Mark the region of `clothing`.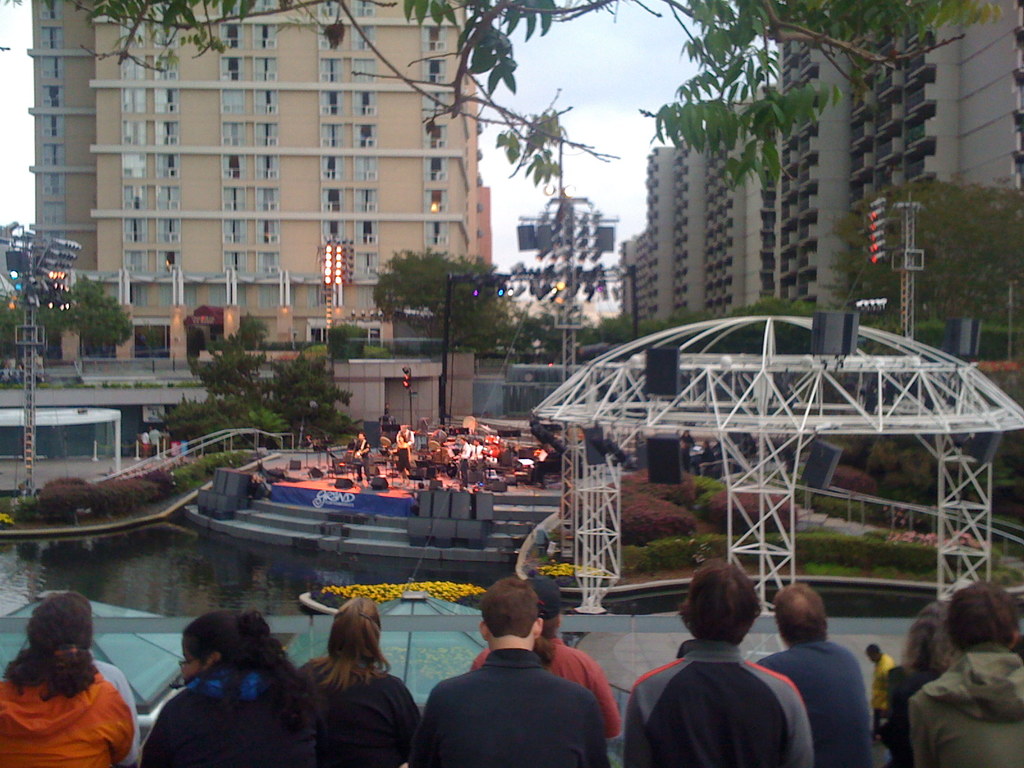
Region: [627,629,822,766].
